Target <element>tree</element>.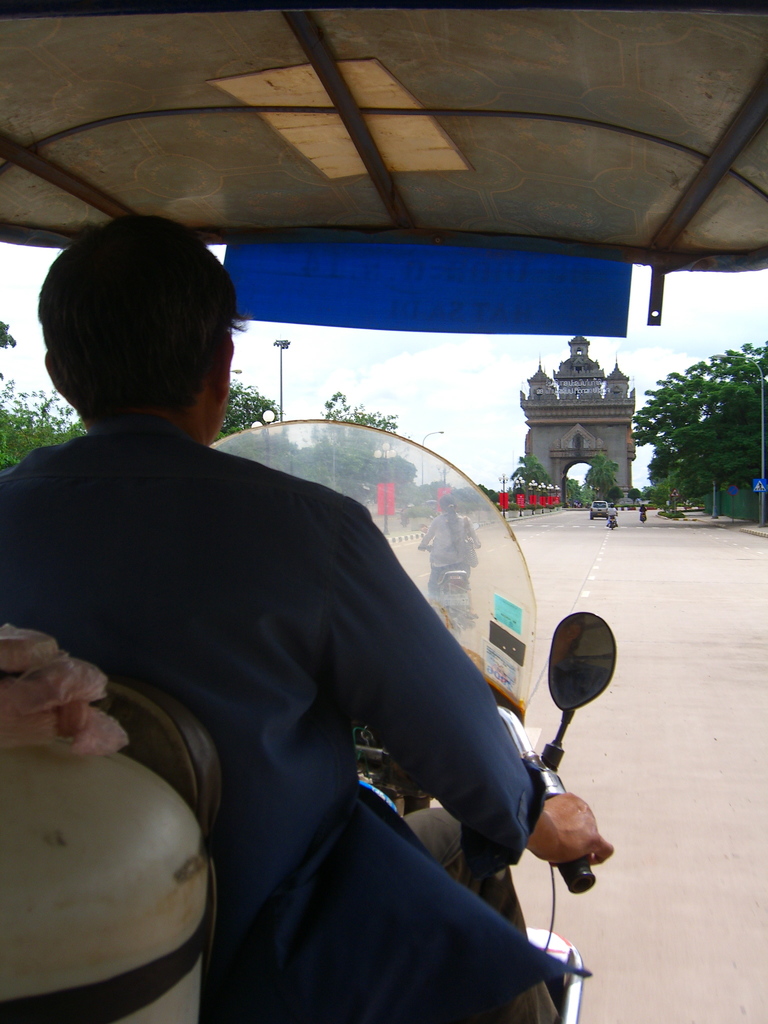
Target region: box=[512, 457, 630, 513].
